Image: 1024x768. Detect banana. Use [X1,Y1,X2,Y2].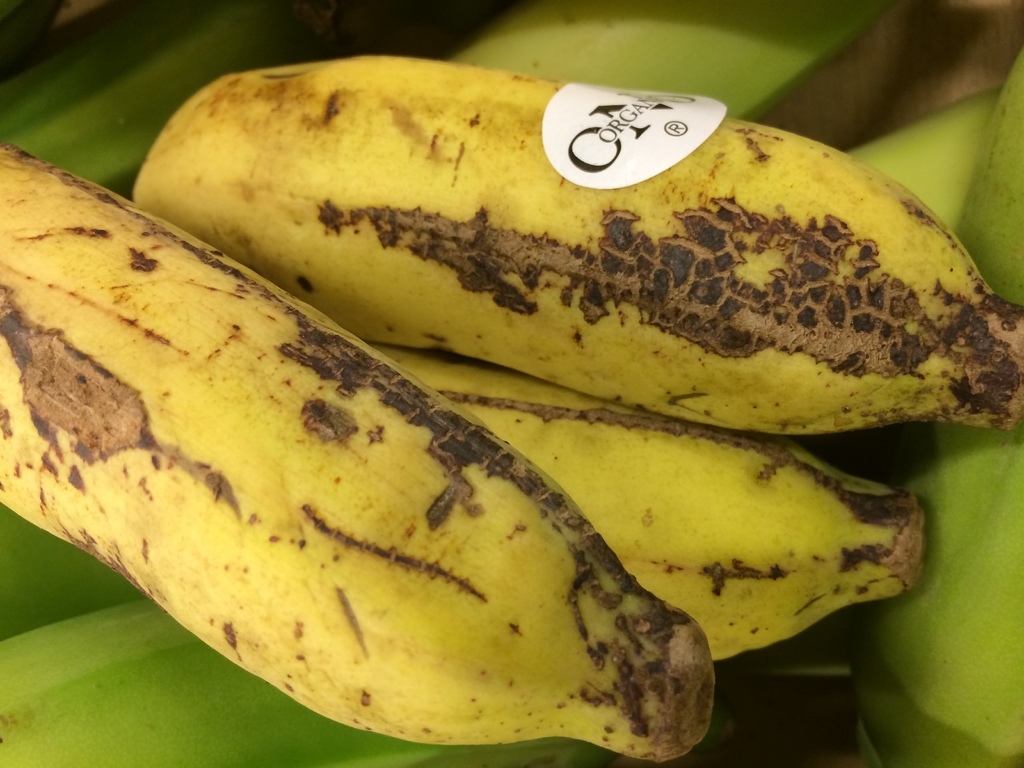
[361,341,927,662].
